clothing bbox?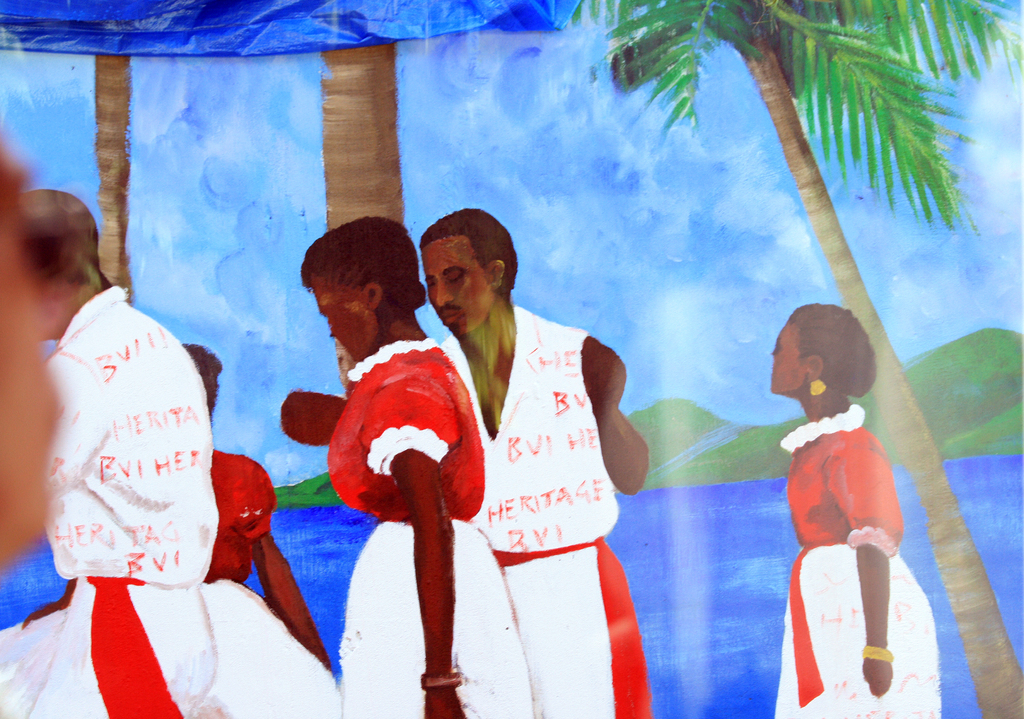
crop(441, 306, 651, 718)
